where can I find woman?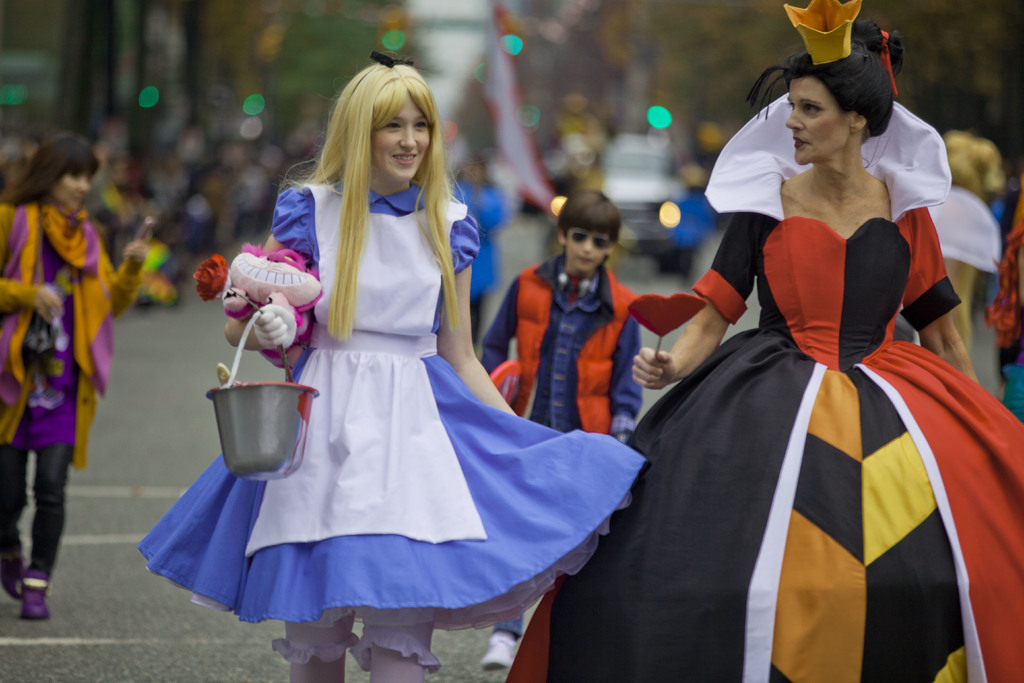
You can find it at left=611, top=15, right=995, bottom=667.
